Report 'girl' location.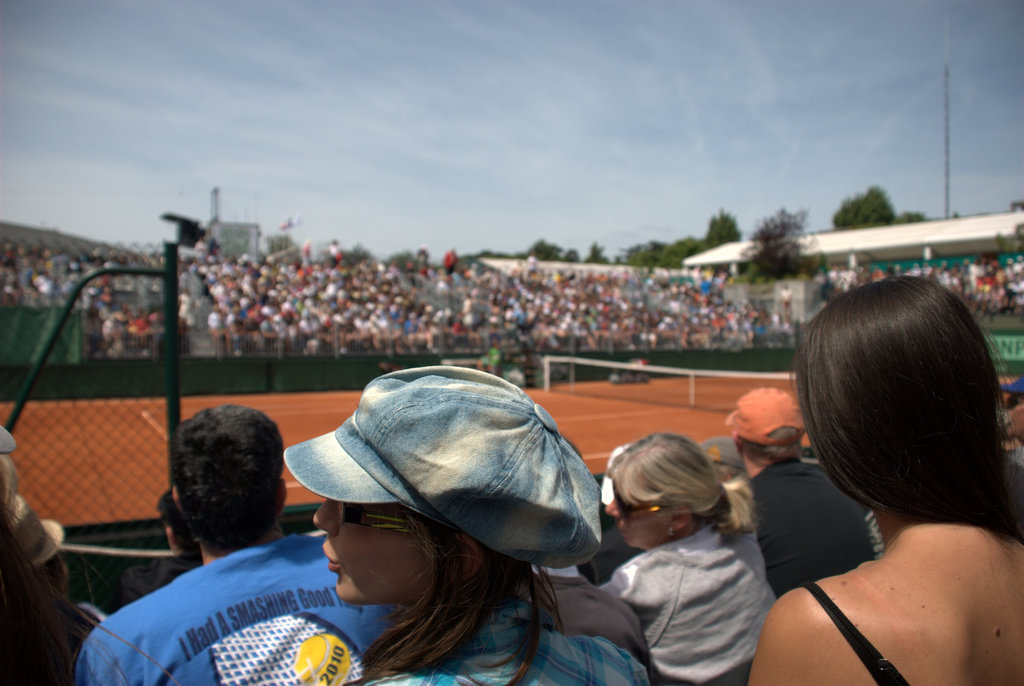
Report: Rect(283, 369, 649, 685).
